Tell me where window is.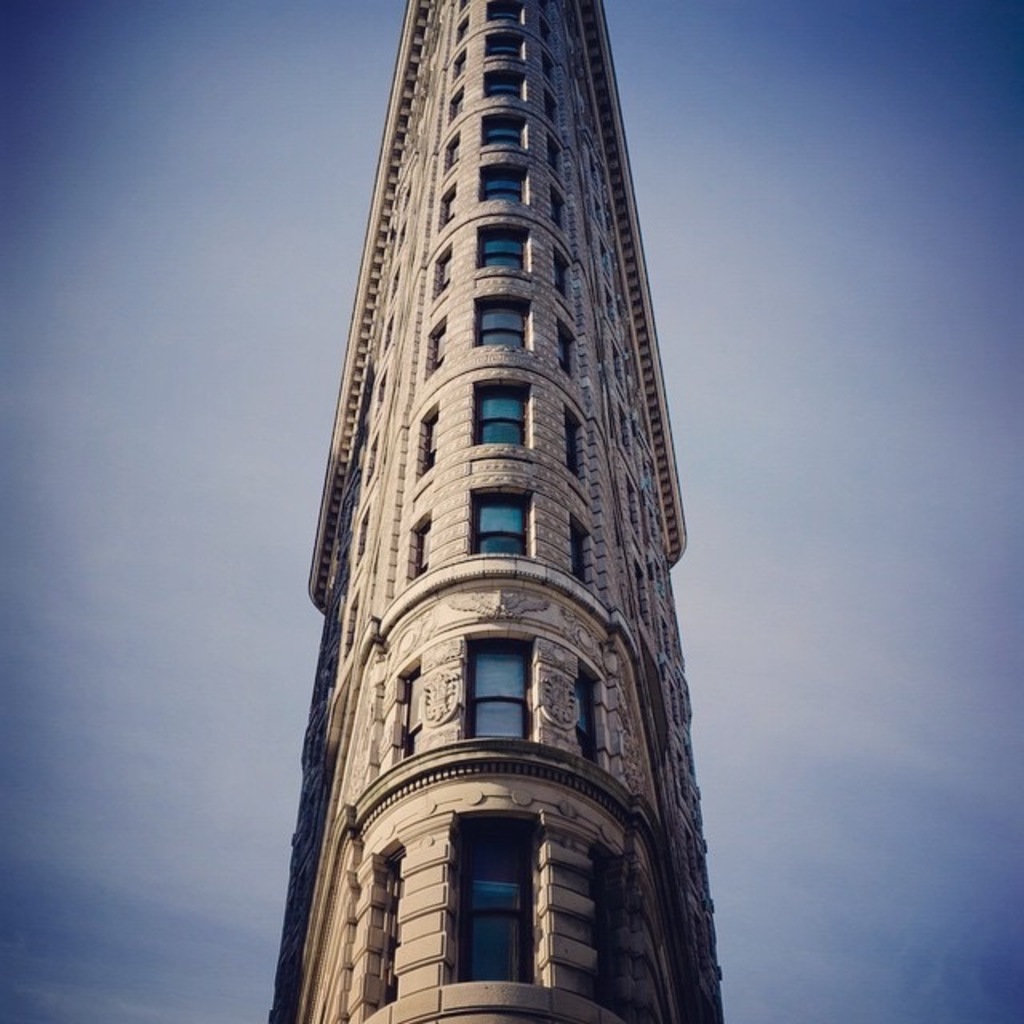
window is at bbox(477, 162, 530, 208).
